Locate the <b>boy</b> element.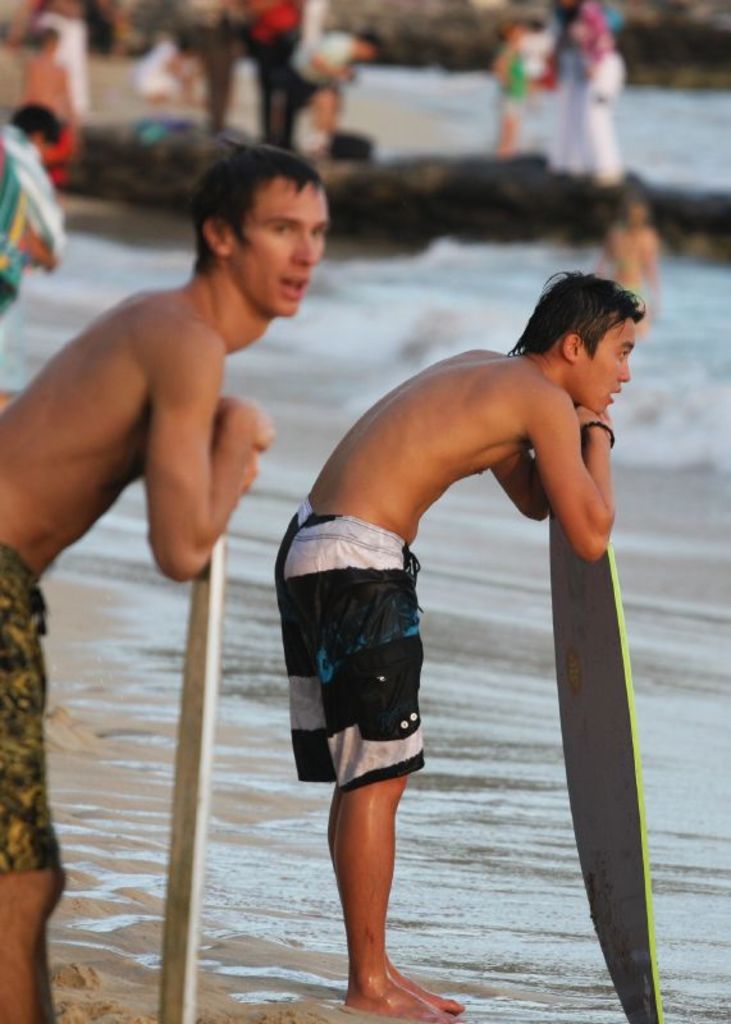
Element bbox: locate(0, 132, 339, 1023).
